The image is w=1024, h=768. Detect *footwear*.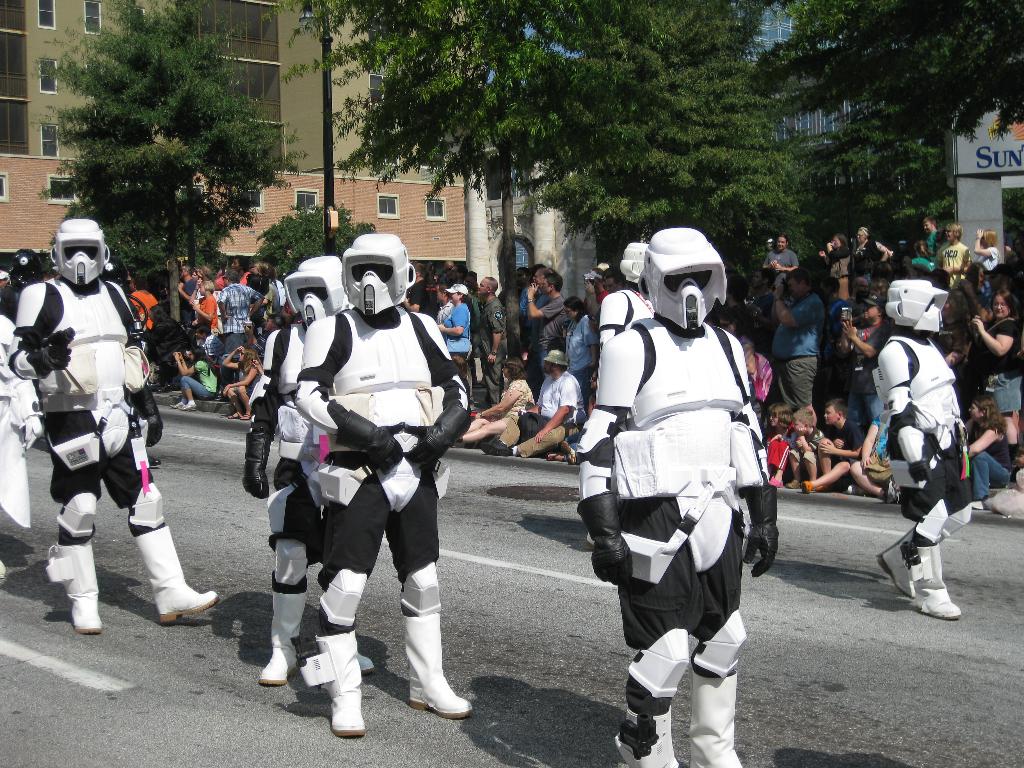
Detection: bbox=[785, 479, 799, 491].
